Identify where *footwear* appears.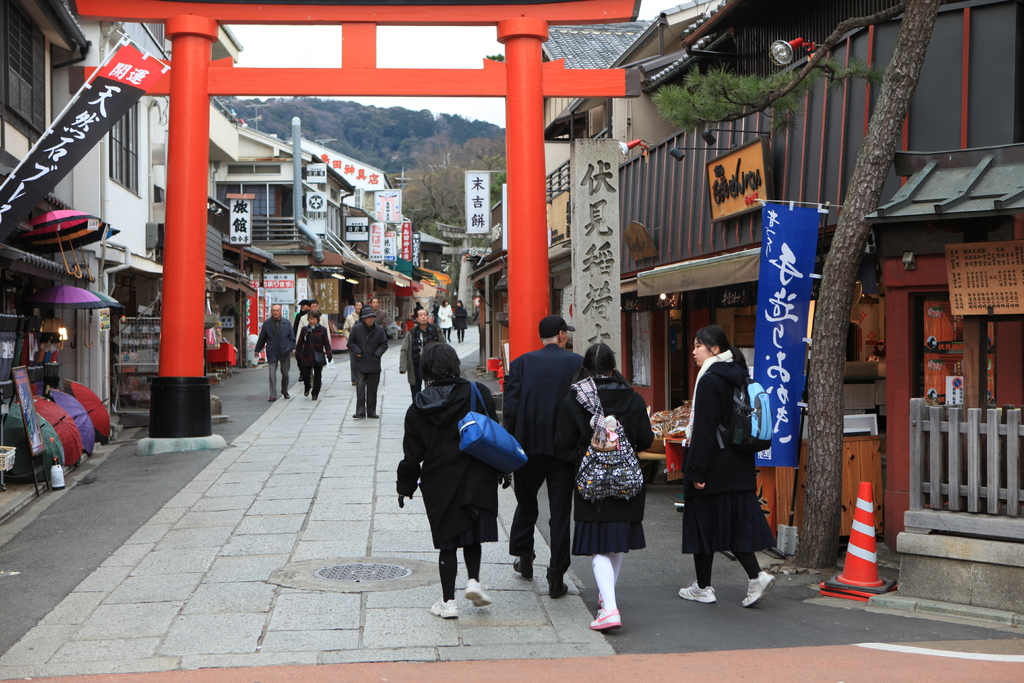
Appears at bbox=(598, 591, 604, 609).
